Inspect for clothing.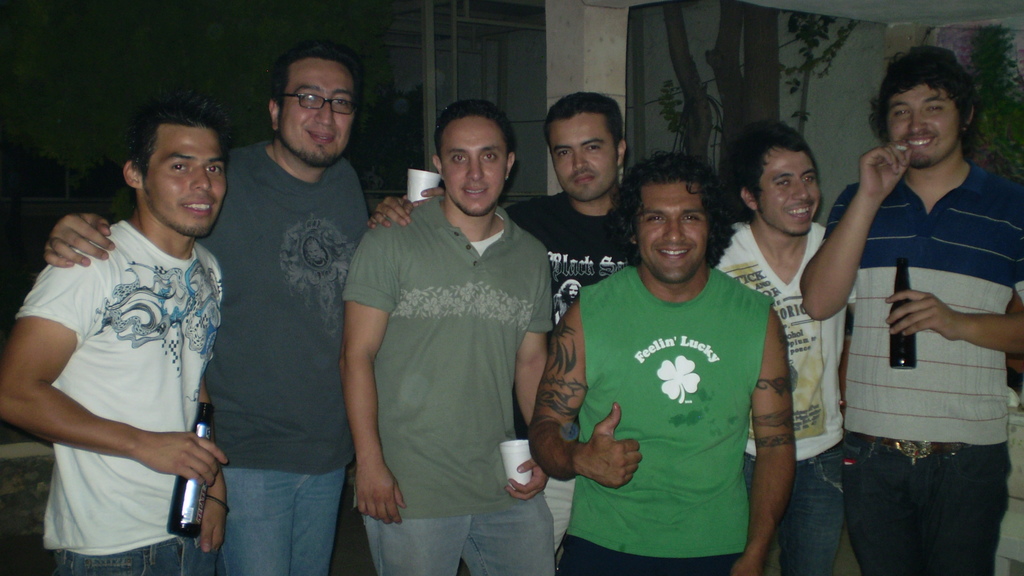
Inspection: [554,239,775,553].
